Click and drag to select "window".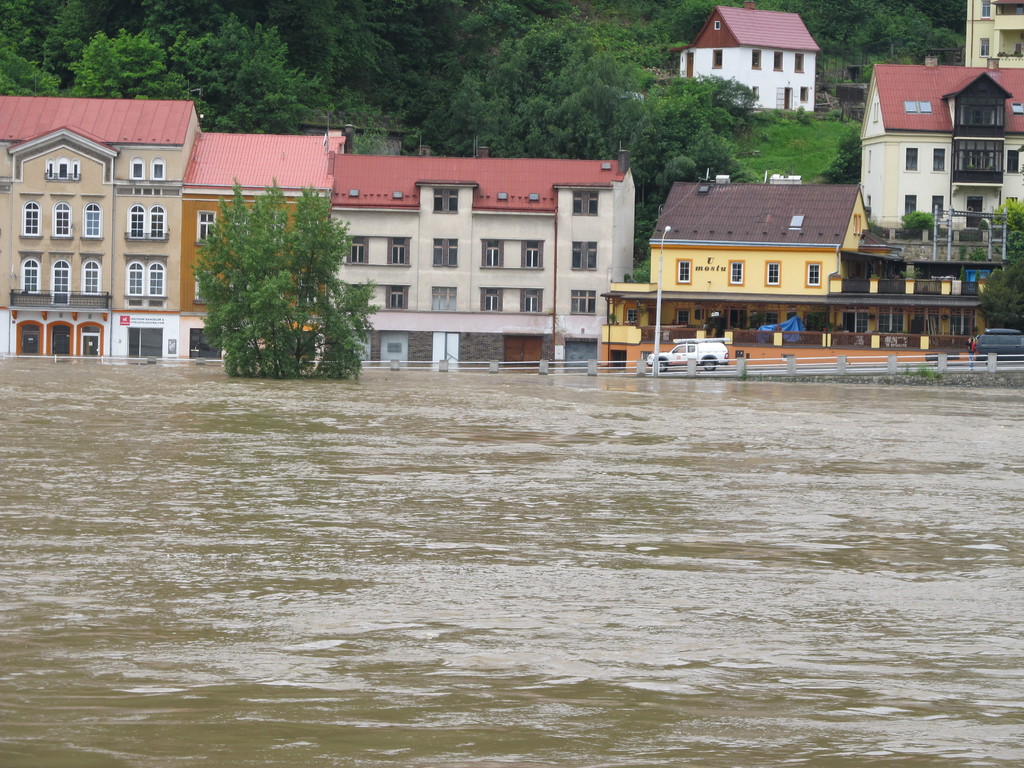
Selection: {"left": 980, "top": 0, "right": 990, "bottom": 13}.
